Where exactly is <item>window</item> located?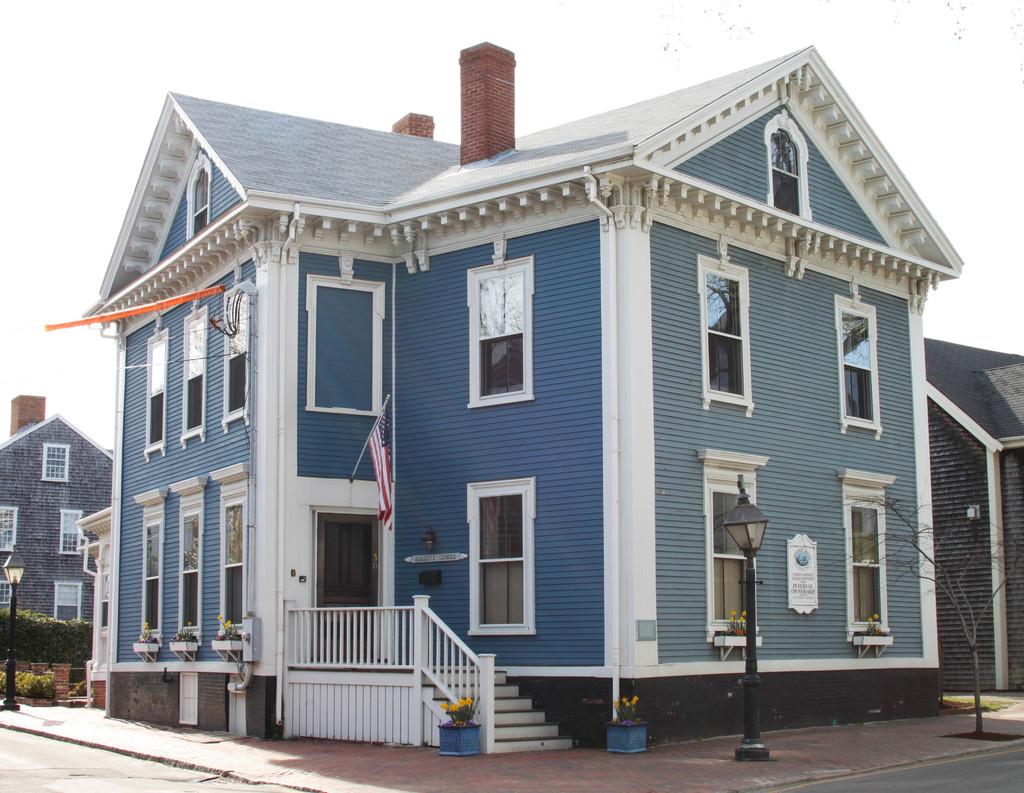
Its bounding box is [x1=476, y1=487, x2=536, y2=650].
